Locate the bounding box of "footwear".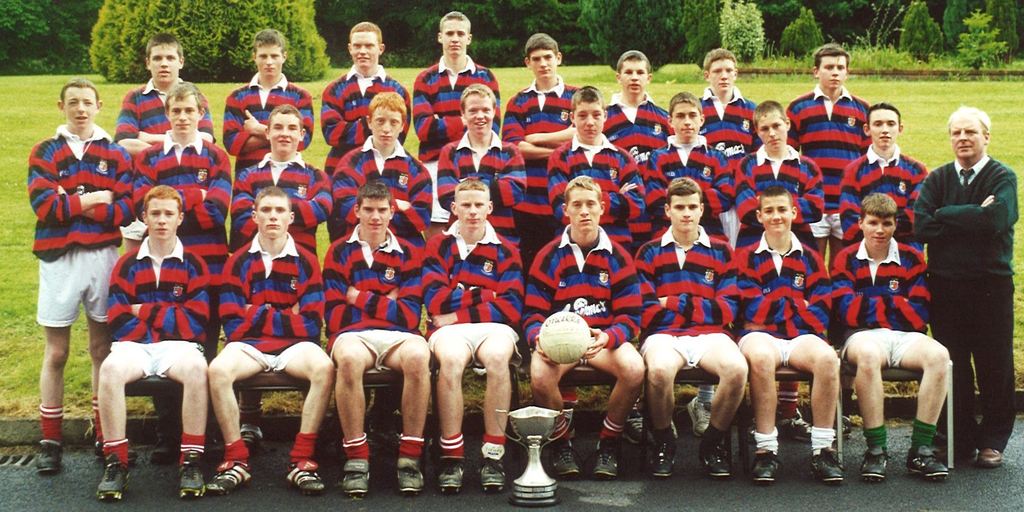
Bounding box: x1=181 y1=465 x2=205 y2=497.
